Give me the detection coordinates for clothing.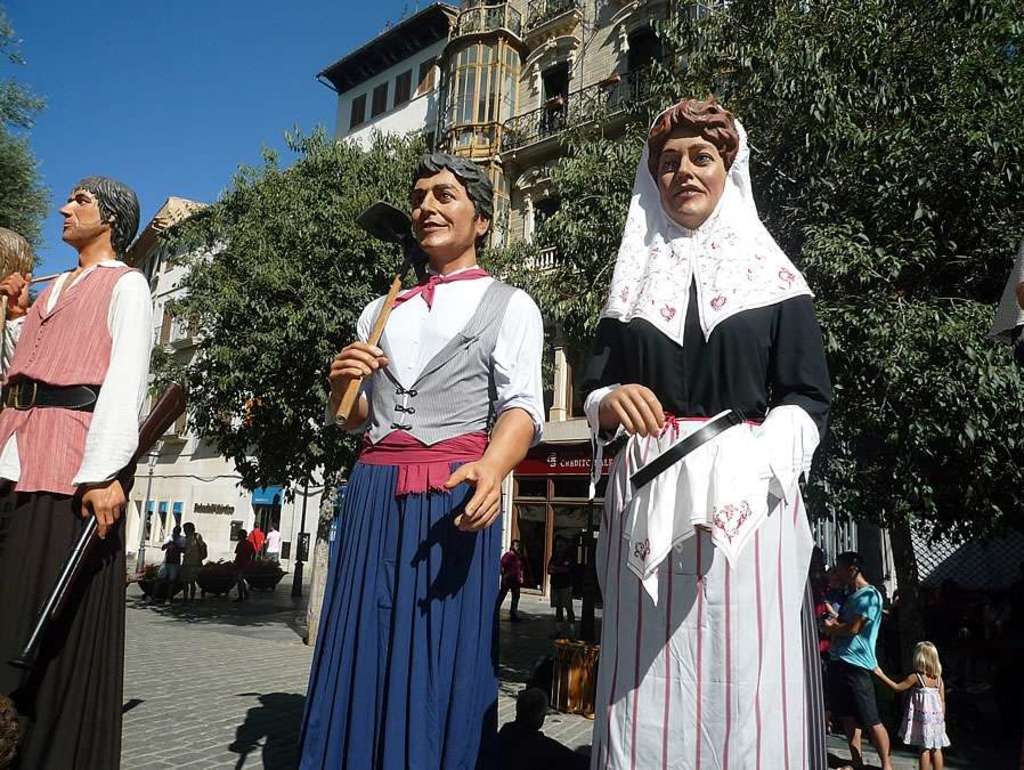
(837, 581, 885, 726).
